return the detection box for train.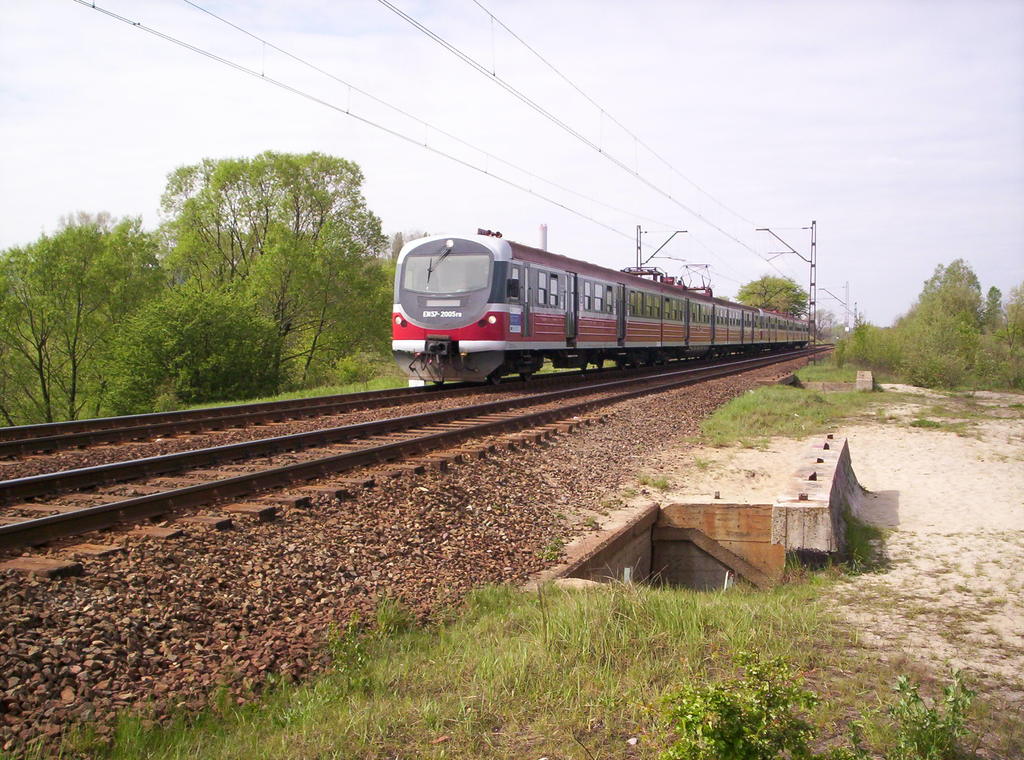
left=390, top=226, right=811, bottom=387.
